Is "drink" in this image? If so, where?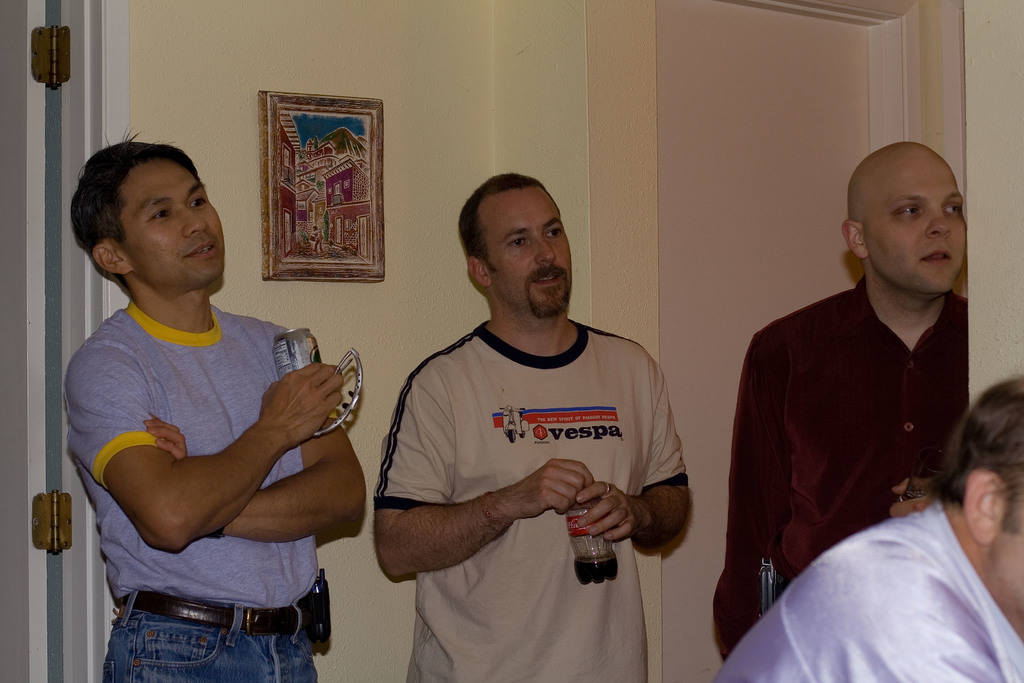
Yes, at select_region(575, 550, 621, 582).
